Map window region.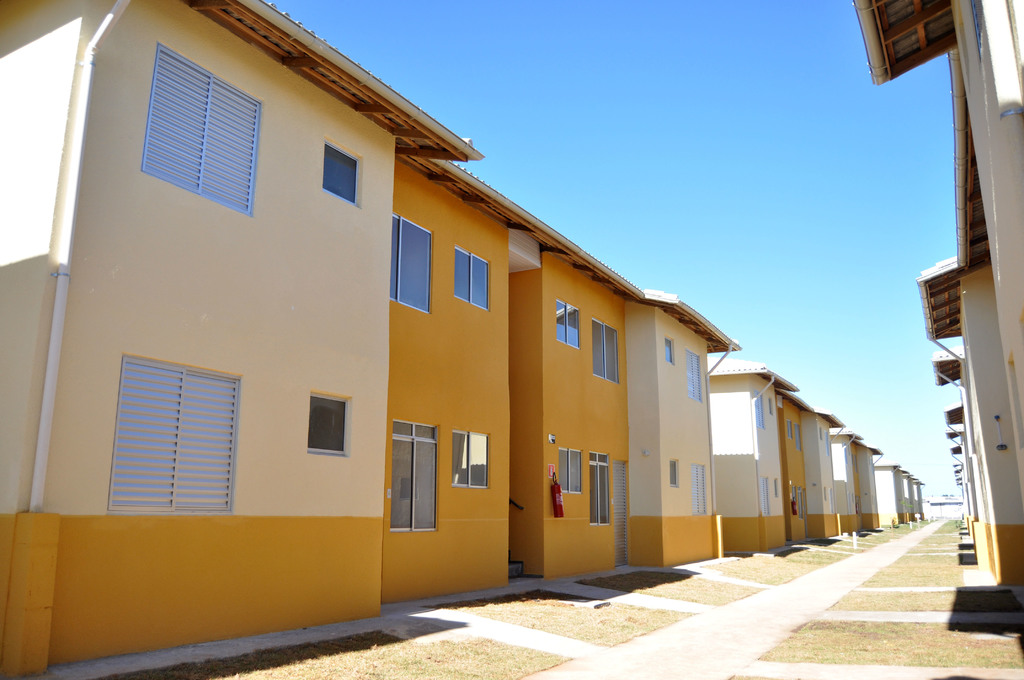
Mapped to select_region(687, 349, 701, 398).
